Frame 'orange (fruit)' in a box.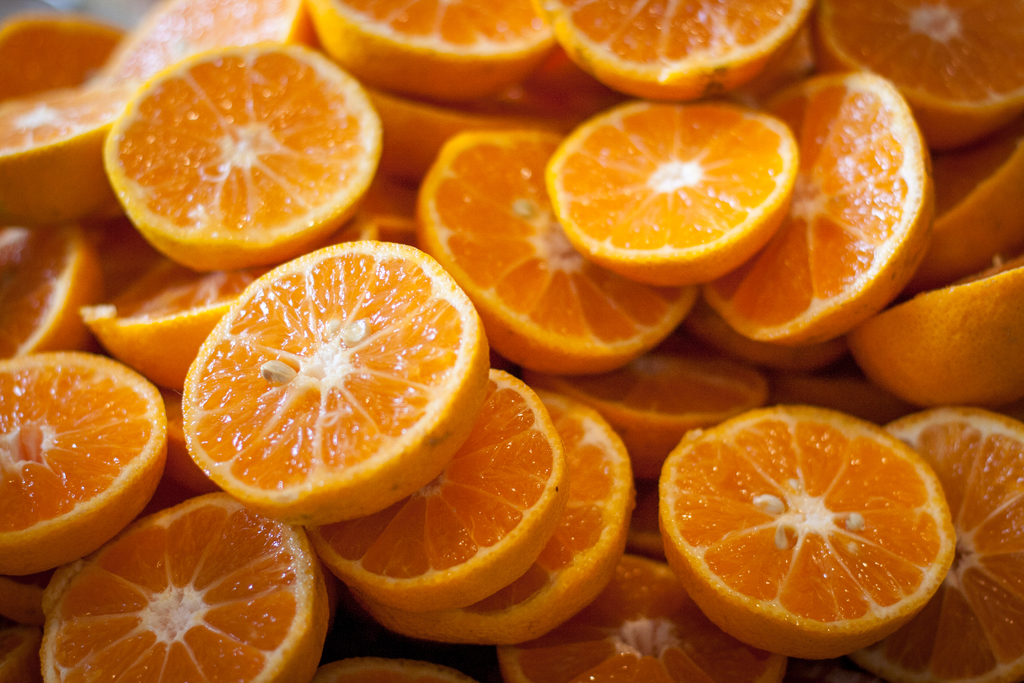
[x1=93, y1=256, x2=248, y2=388].
